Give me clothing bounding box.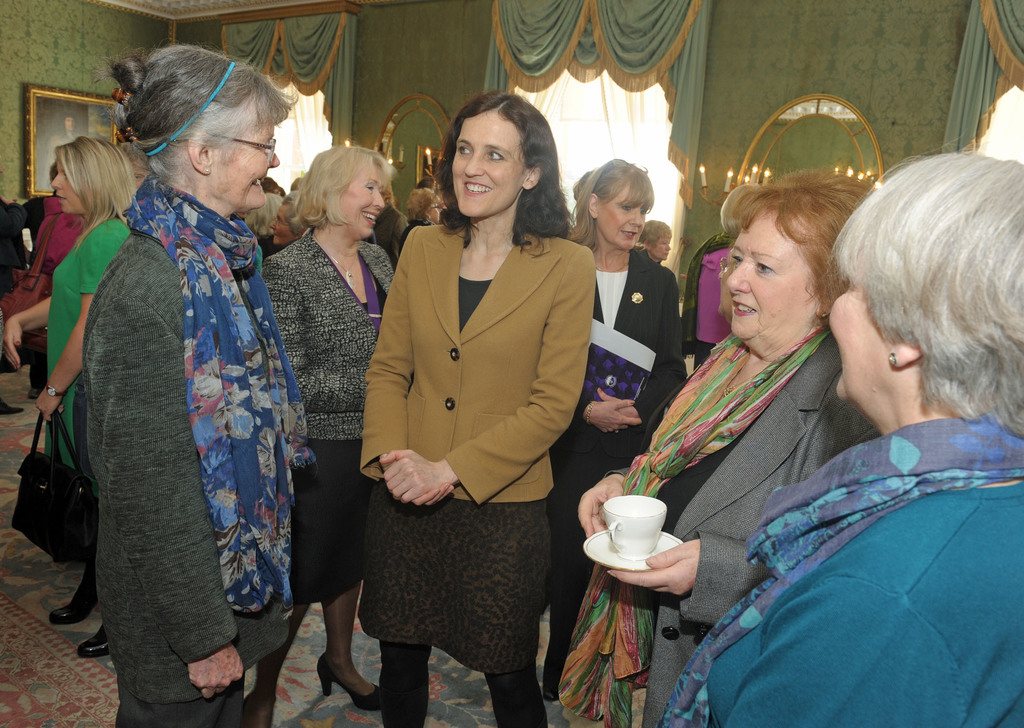
[365,206,406,247].
